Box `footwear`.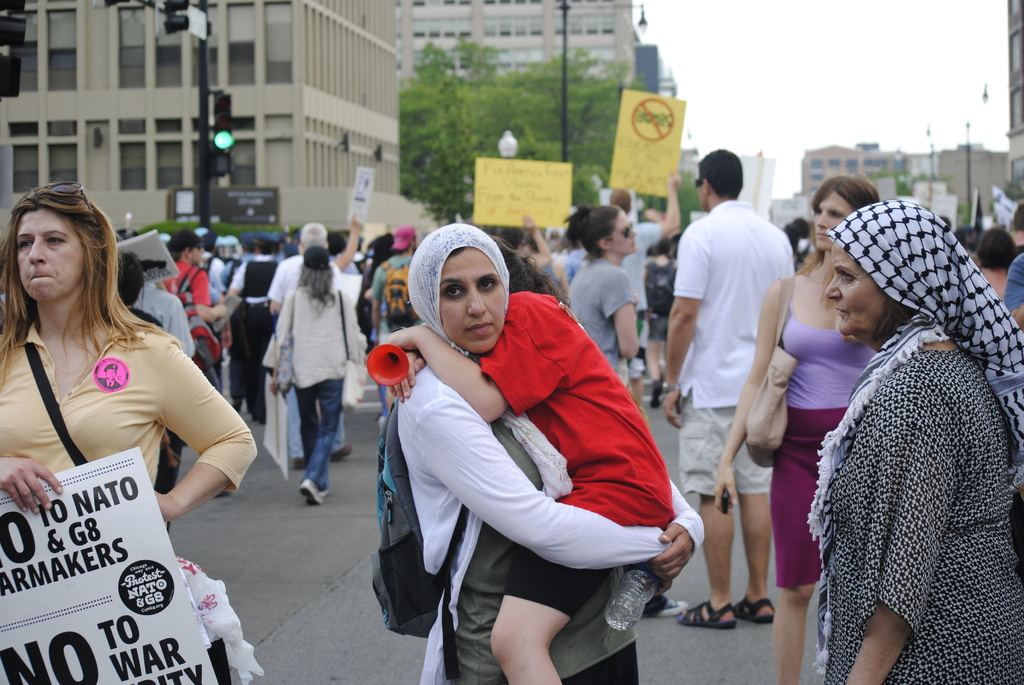
(x1=679, y1=604, x2=739, y2=627).
